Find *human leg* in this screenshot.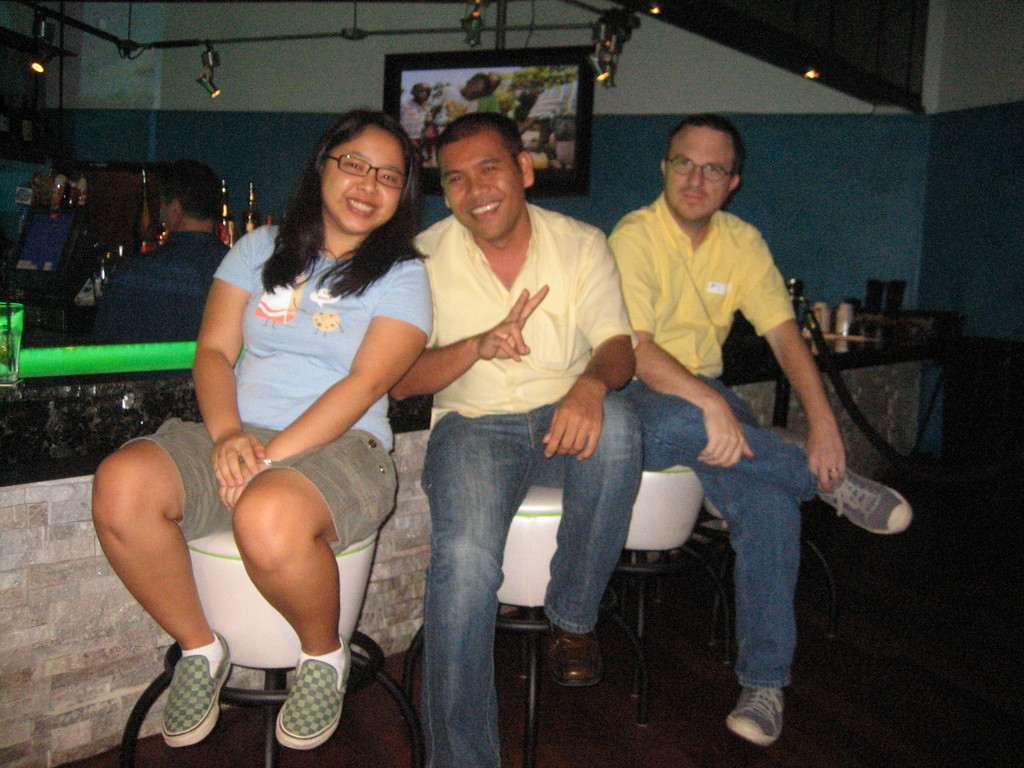
The bounding box for *human leg* is <region>233, 425, 402, 752</region>.
